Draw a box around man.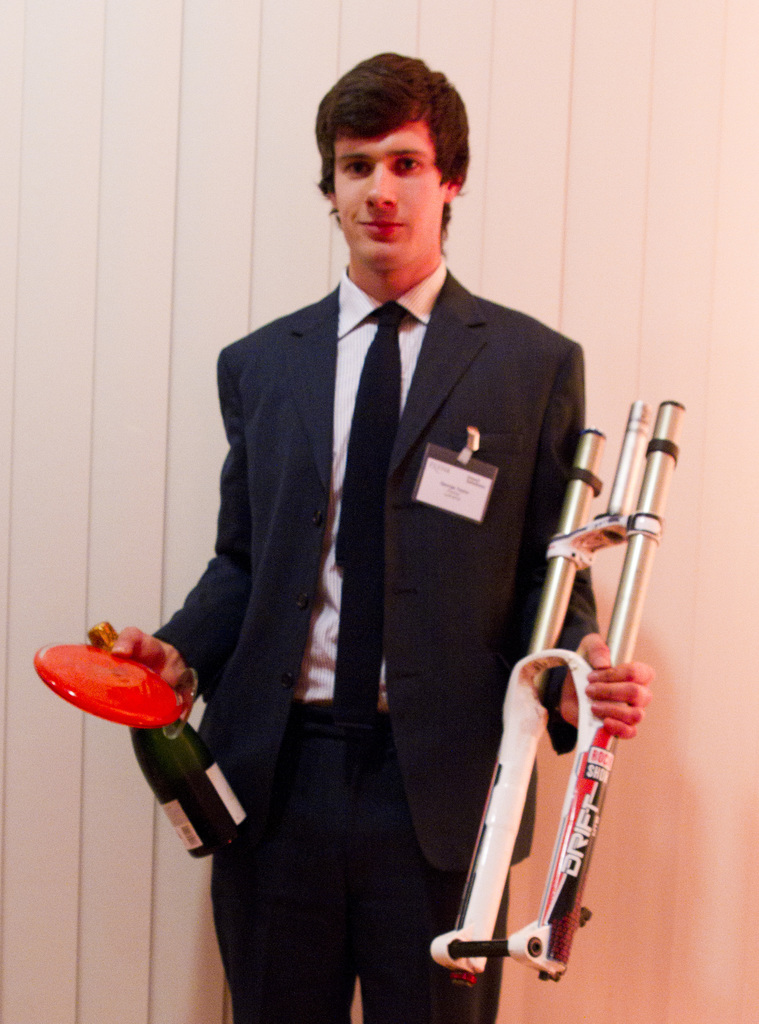
161,99,617,983.
